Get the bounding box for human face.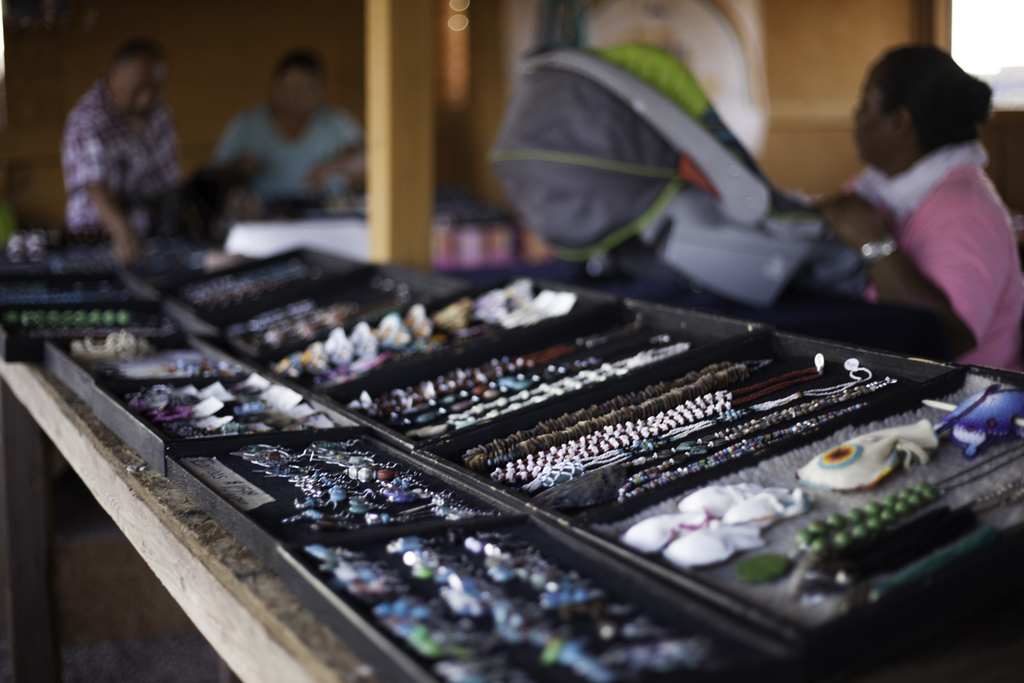
<bbox>276, 68, 322, 121</bbox>.
